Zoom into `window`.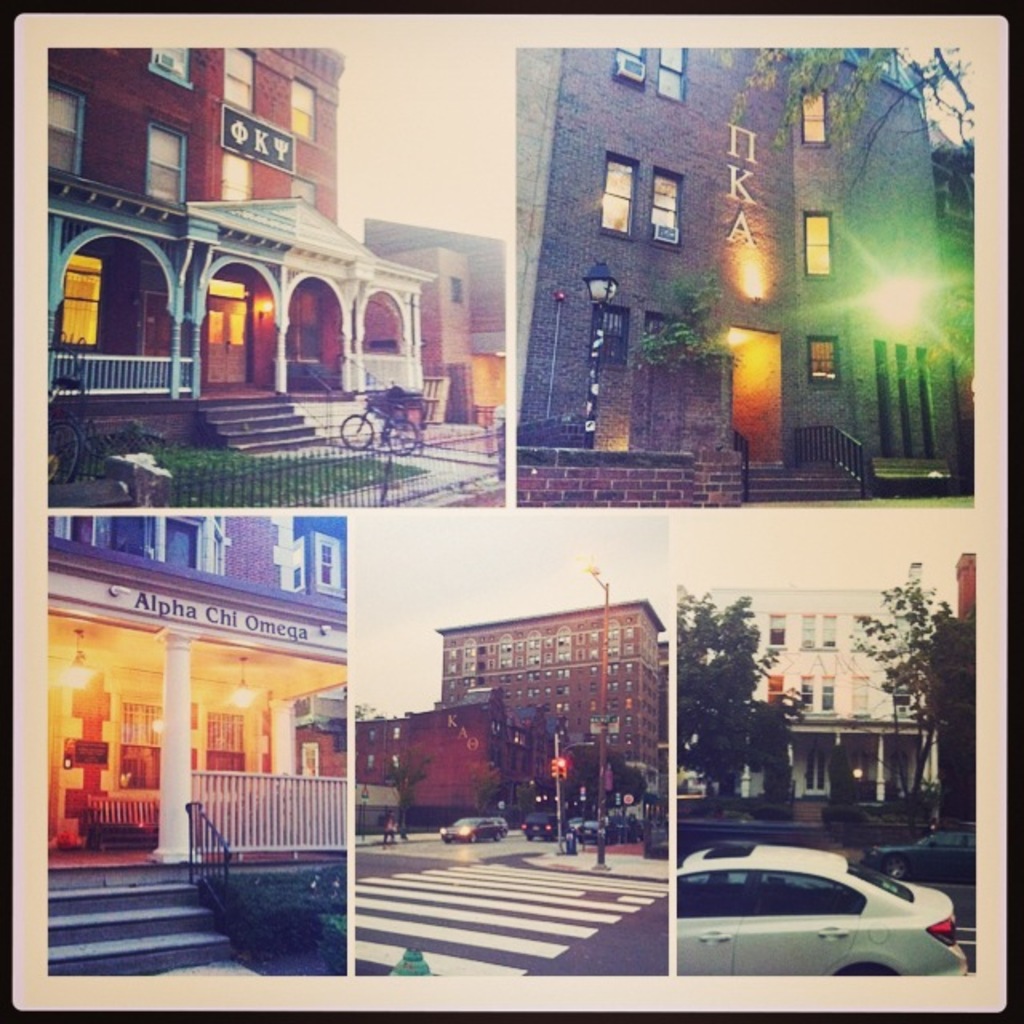
Zoom target: (x1=294, y1=294, x2=318, y2=358).
